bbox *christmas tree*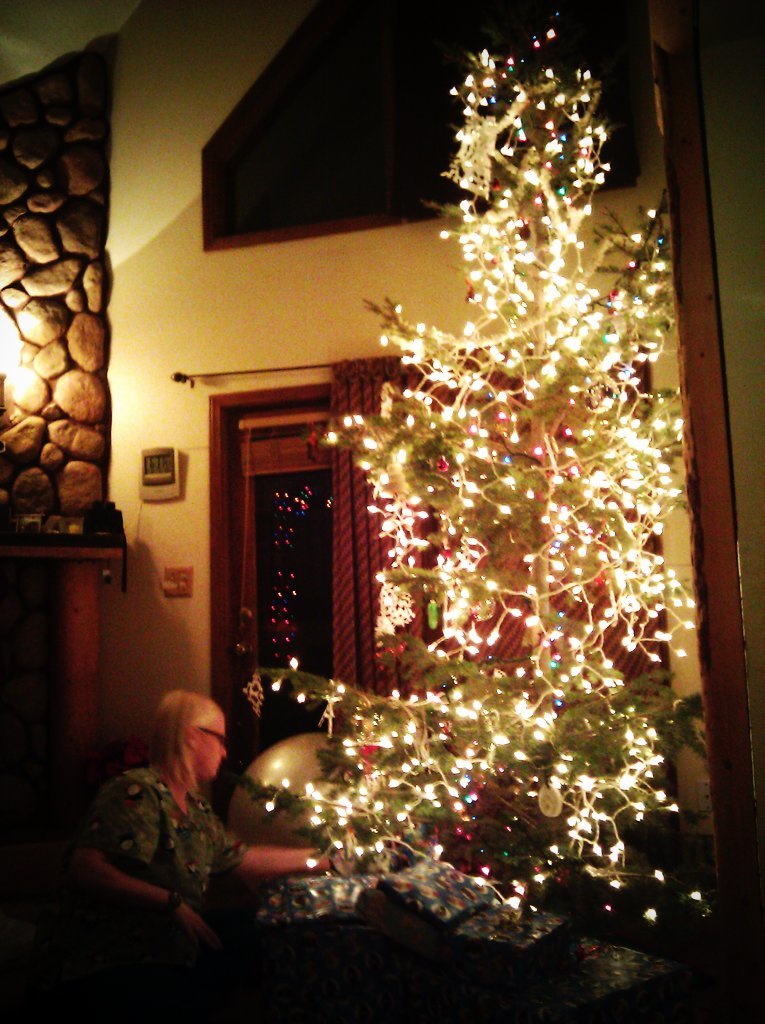
x1=219, y1=0, x2=730, y2=946
